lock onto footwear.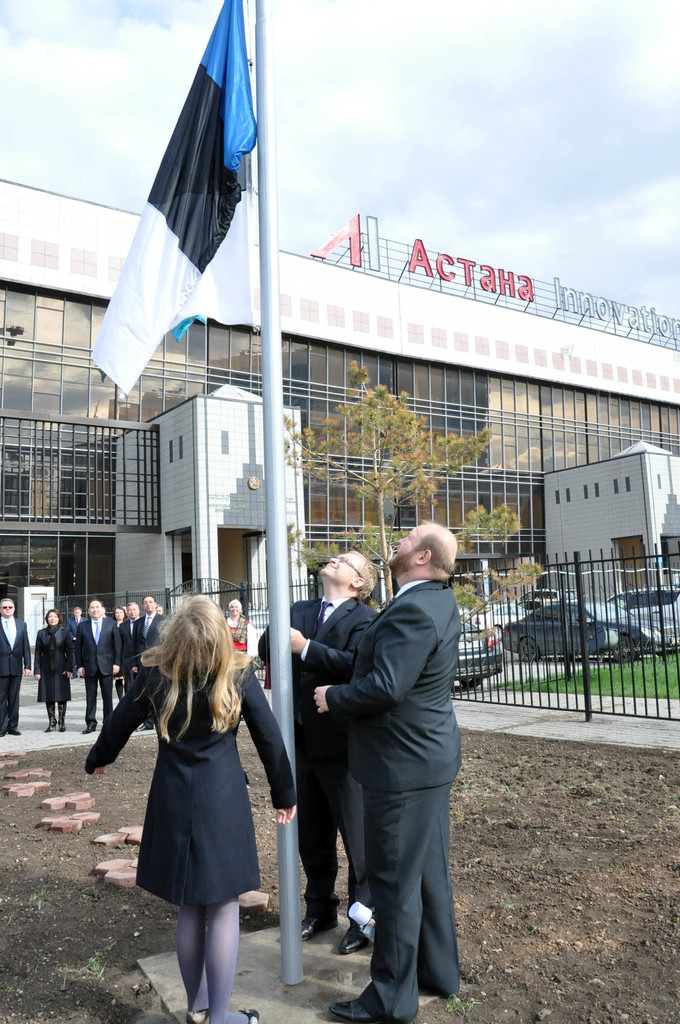
Locked: [49,712,53,730].
